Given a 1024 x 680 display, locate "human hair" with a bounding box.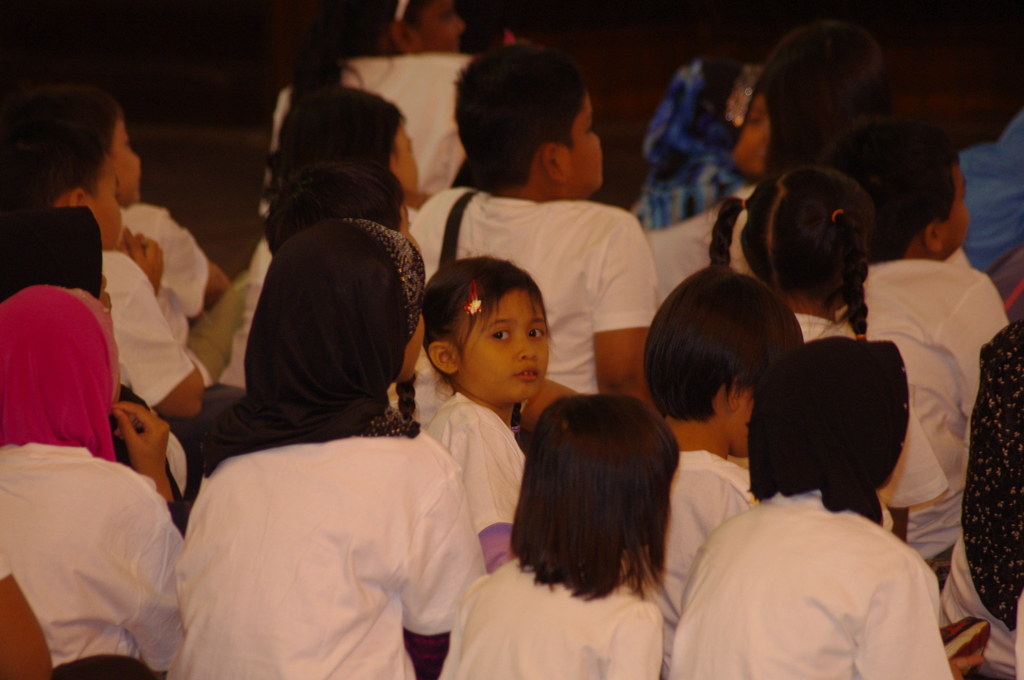
Located: bbox=[0, 124, 108, 207].
